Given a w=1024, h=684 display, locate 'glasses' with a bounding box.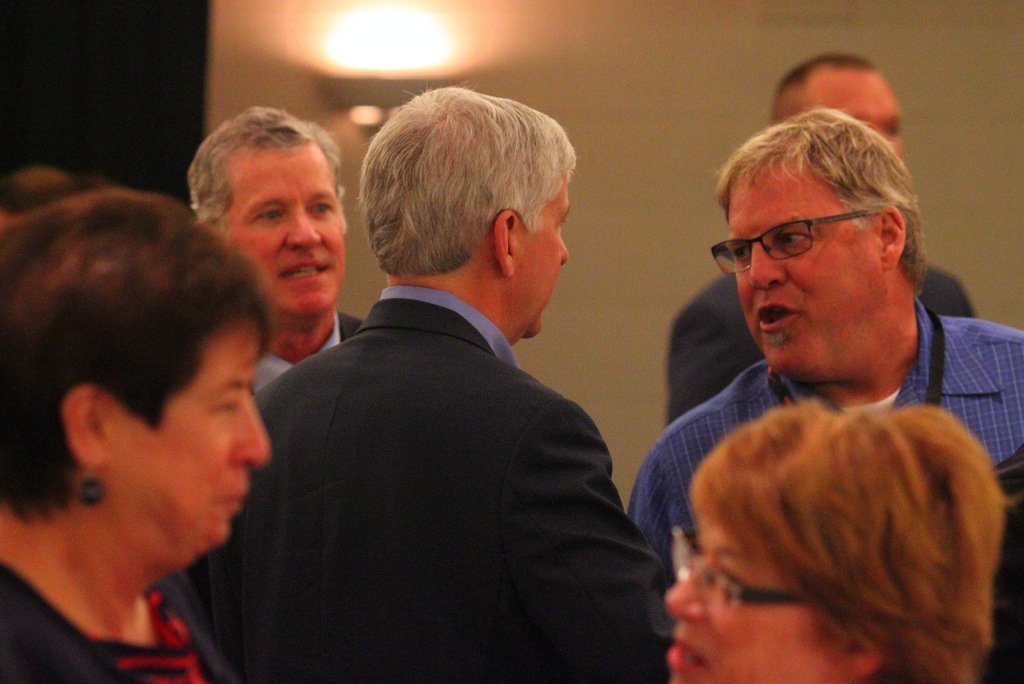
Located: {"x1": 668, "y1": 527, "x2": 812, "y2": 619}.
